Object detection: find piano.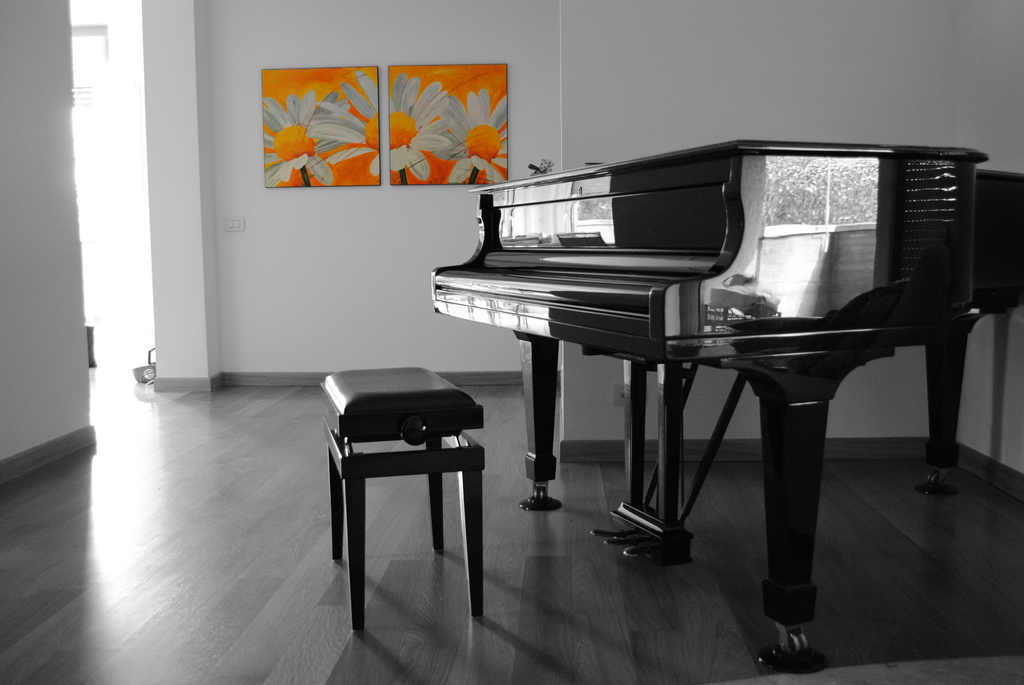
425, 152, 973, 581.
